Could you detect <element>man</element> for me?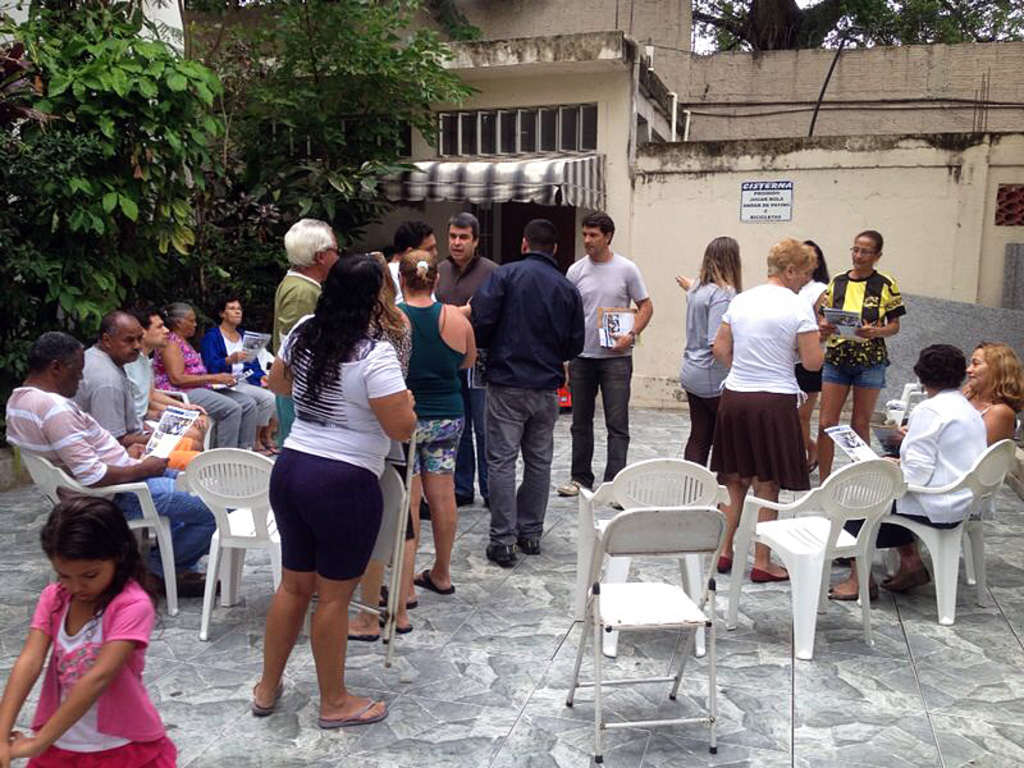
Detection result: {"left": 4, "top": 328, "right": 216, "bottom": 598}.
